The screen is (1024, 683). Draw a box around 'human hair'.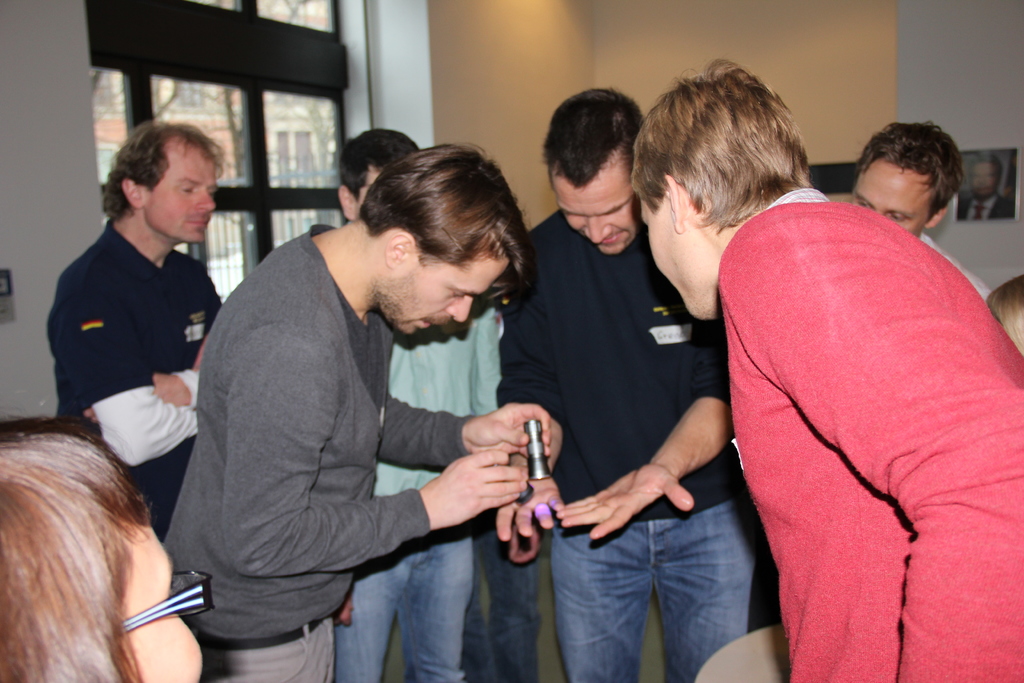
select_region(539, 82, 645, 194).
